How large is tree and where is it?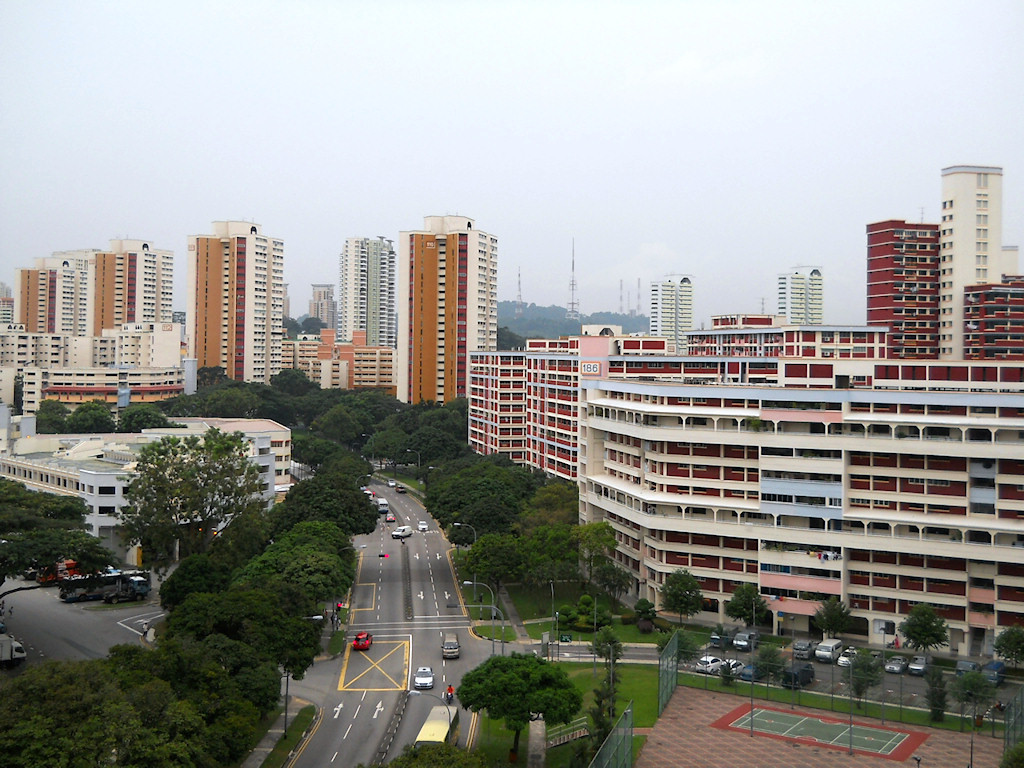
Bounding box: [x1=422, y1=446, x2=494, y2=496].
